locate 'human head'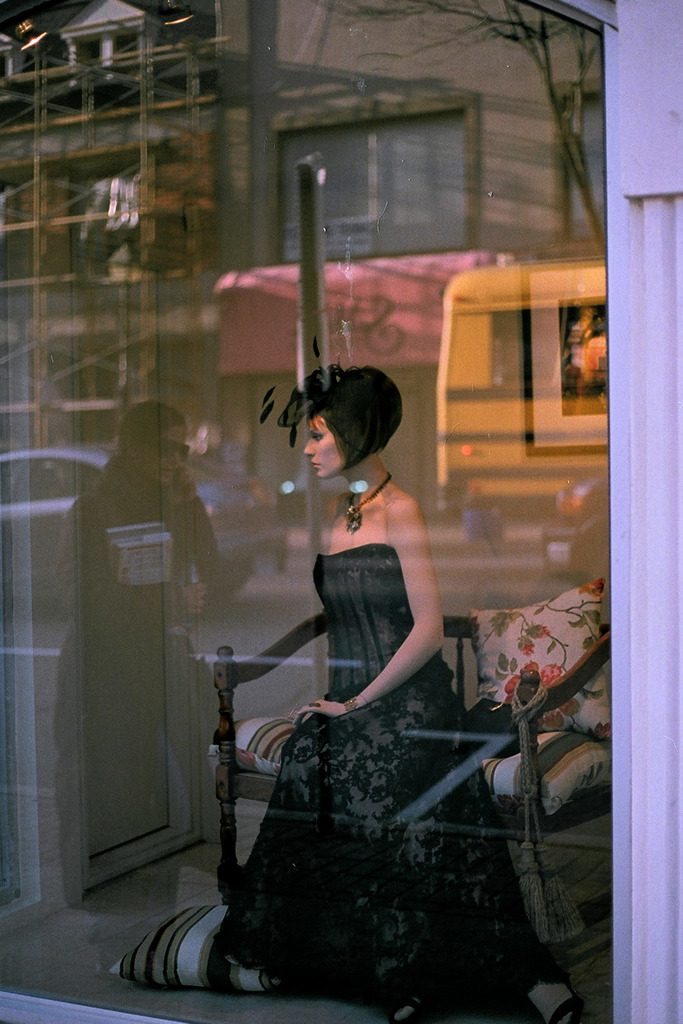
bbox=(264, 346, 412, 476)
